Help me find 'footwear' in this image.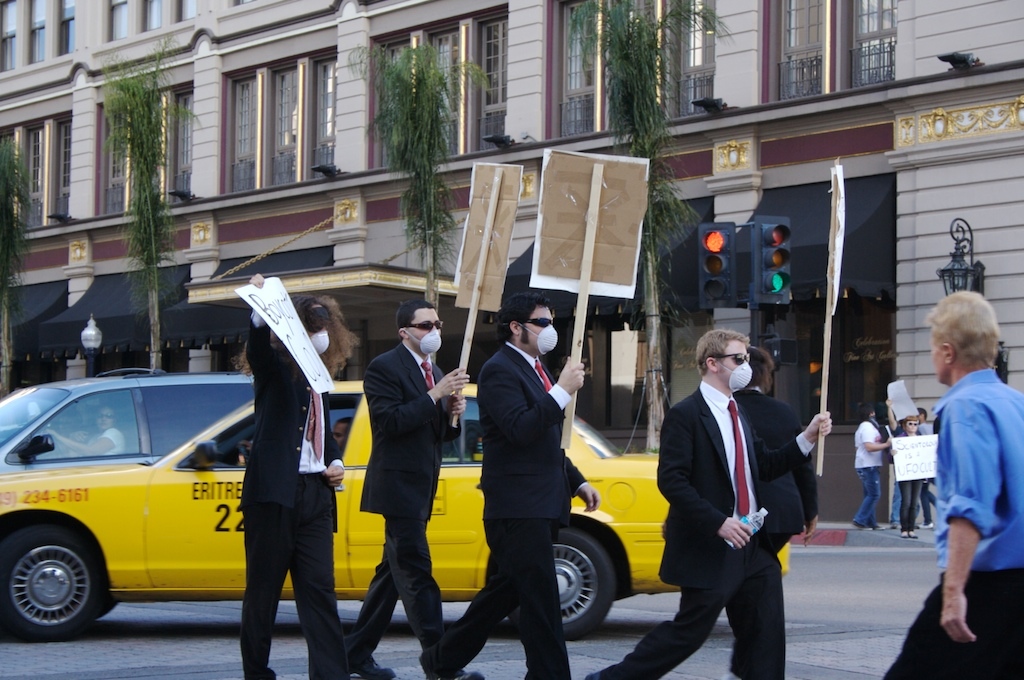
Found it: <bbox>908, 533, 918, 540</bbox>.
